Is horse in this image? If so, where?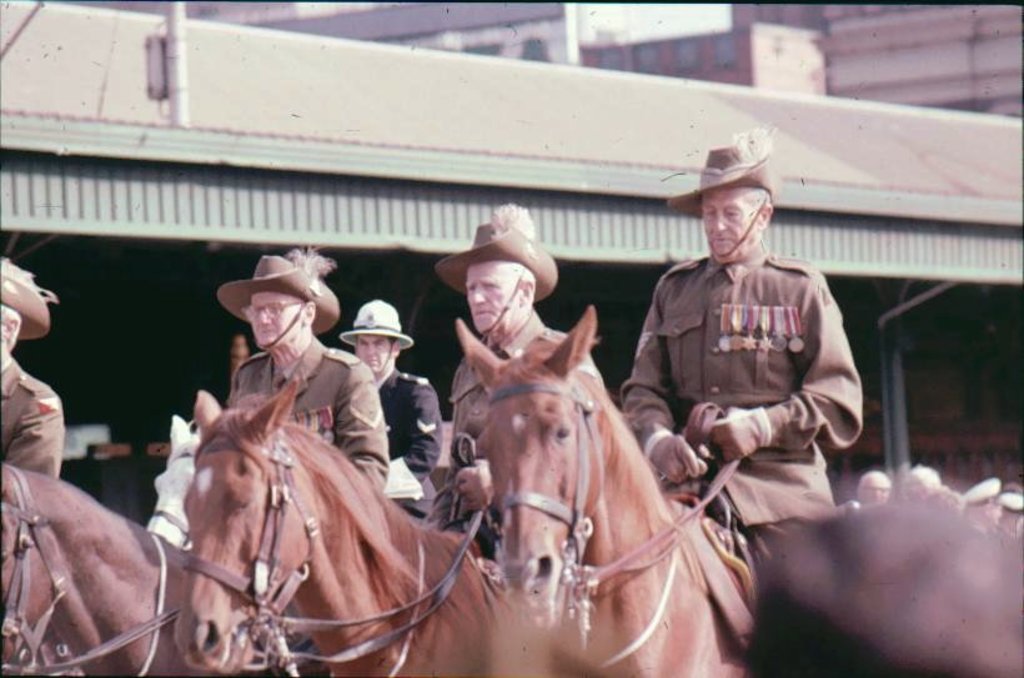
Yes, at 455:303:758:677.
